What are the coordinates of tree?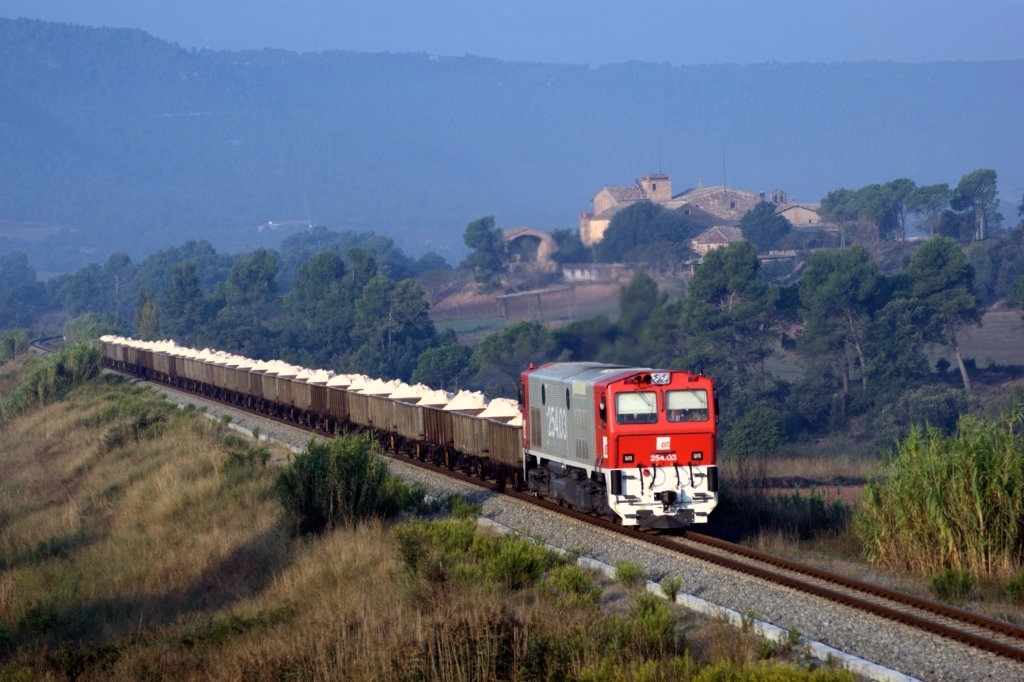
[left=598, top=203, right=712, bottom=266].
